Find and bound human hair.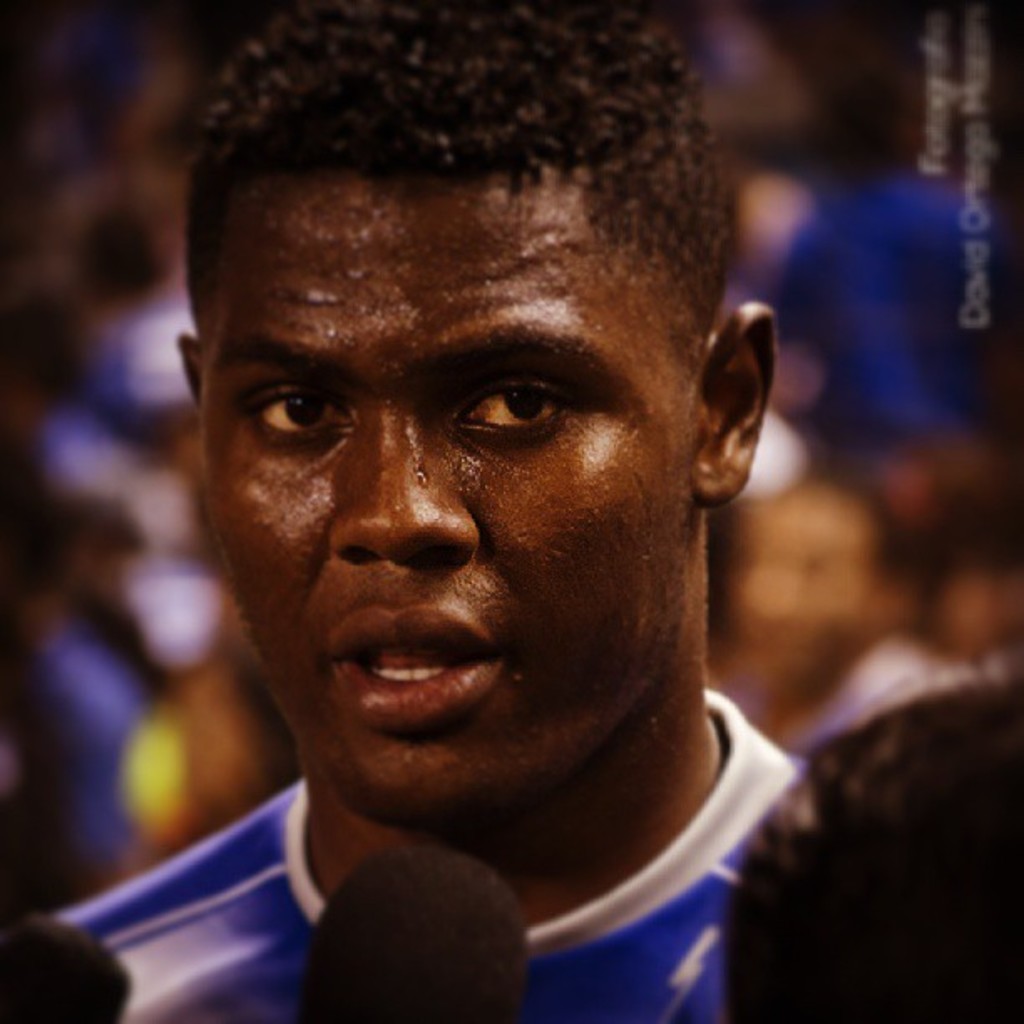
Bound: rect(0, 914, 129, 1022).
